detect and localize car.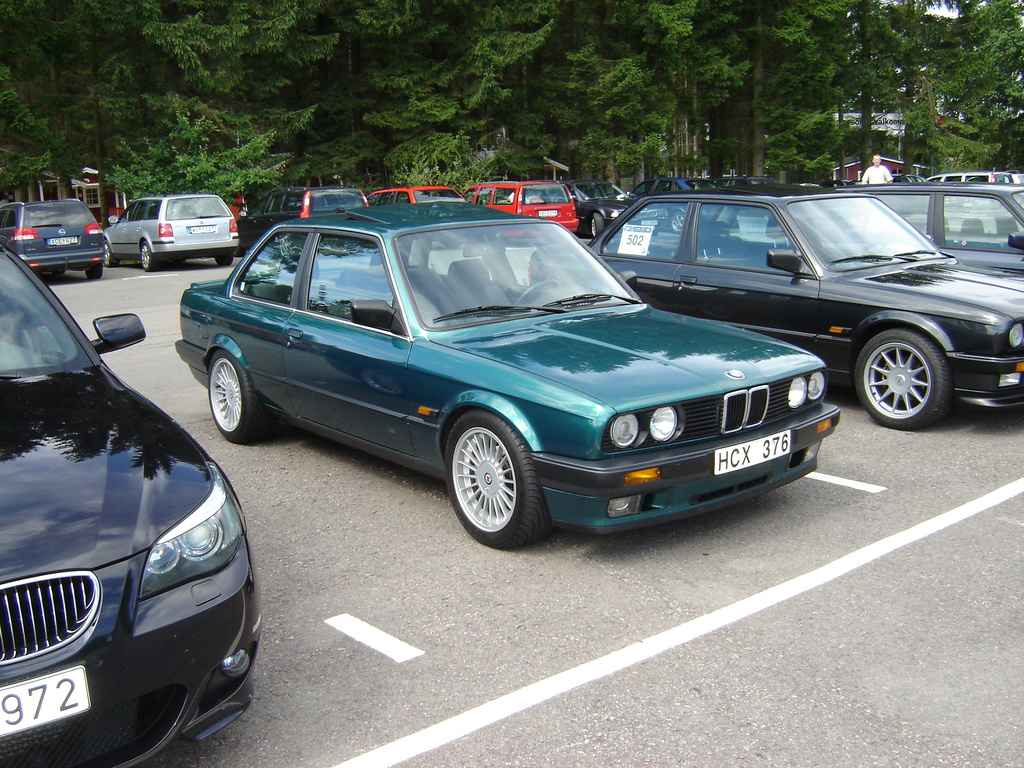
Localized at bbox(161, 214, 847, 548).
